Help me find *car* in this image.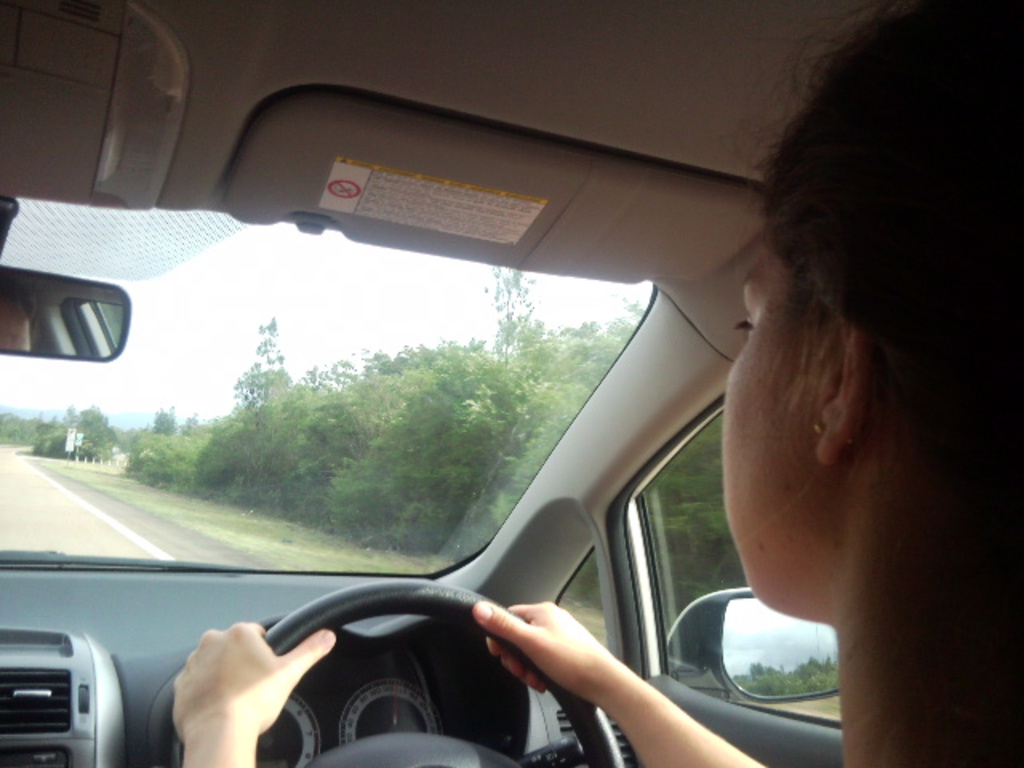
Found it: bbox=(0, 0, 874, 766).
